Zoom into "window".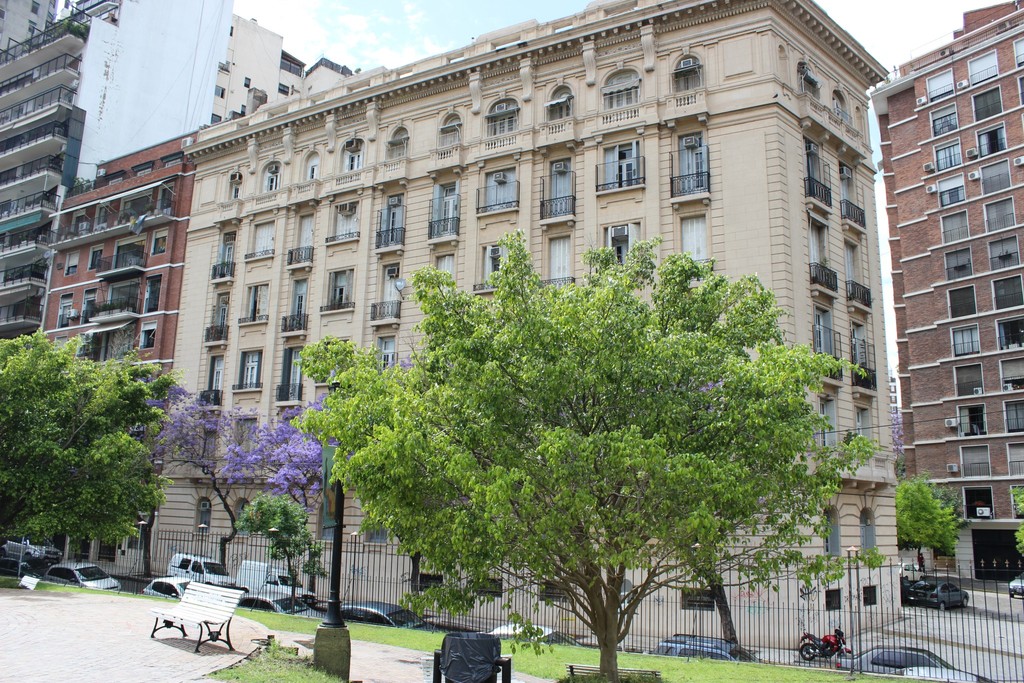
Zoom target: rect(965, 52, 998, 88).
